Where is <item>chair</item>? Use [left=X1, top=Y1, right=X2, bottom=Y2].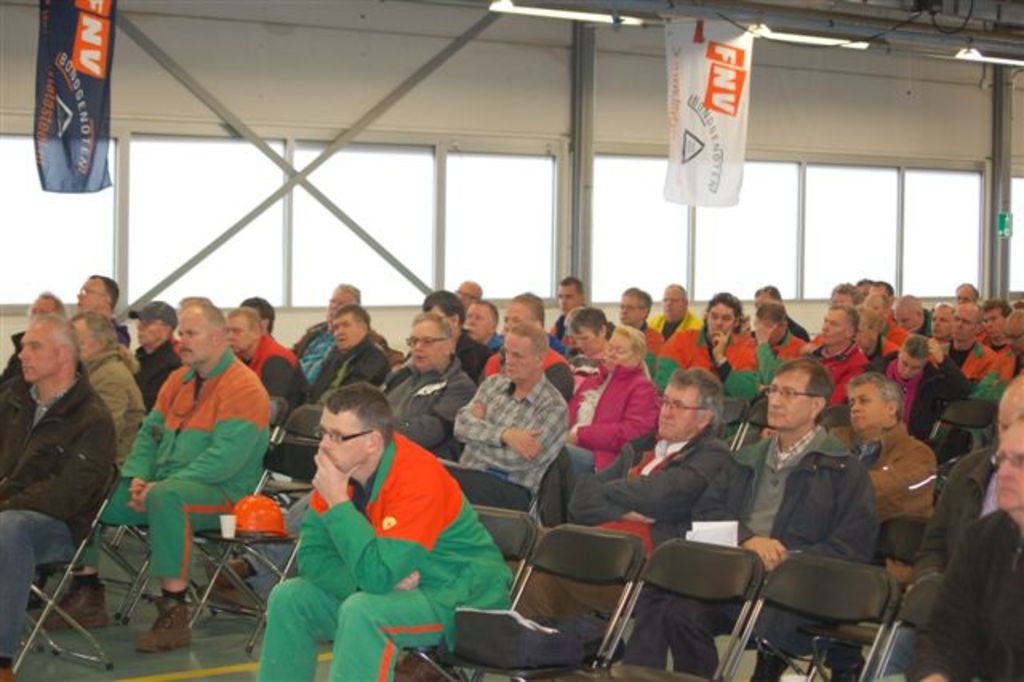
[left=0, top=475, right=115, bottom=677].
